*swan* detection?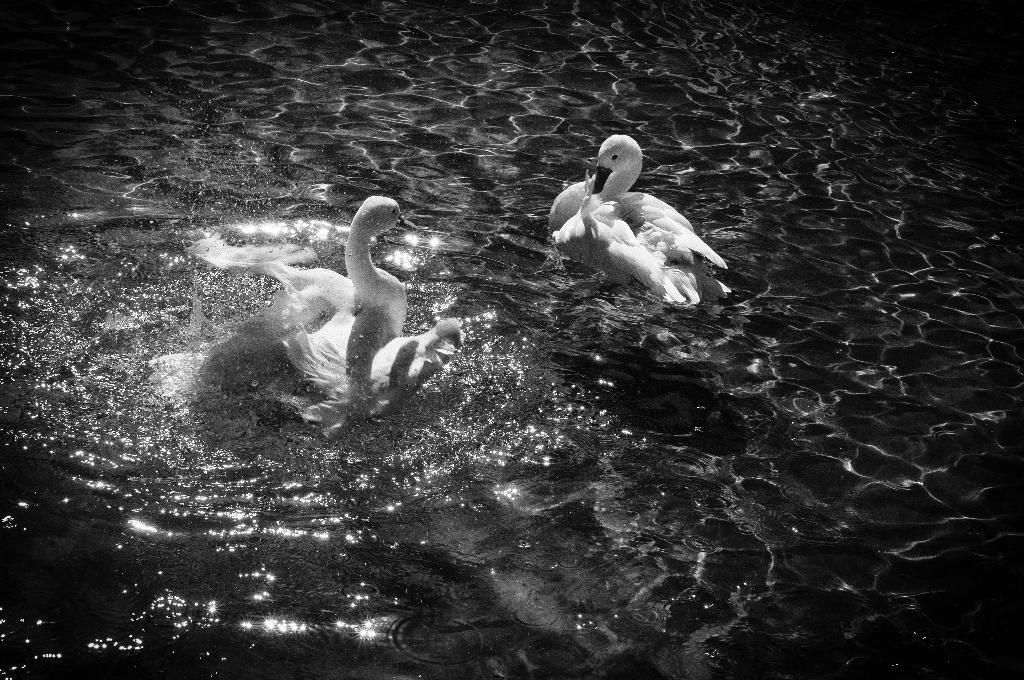
bbox=[212, 202, 459, 412]
